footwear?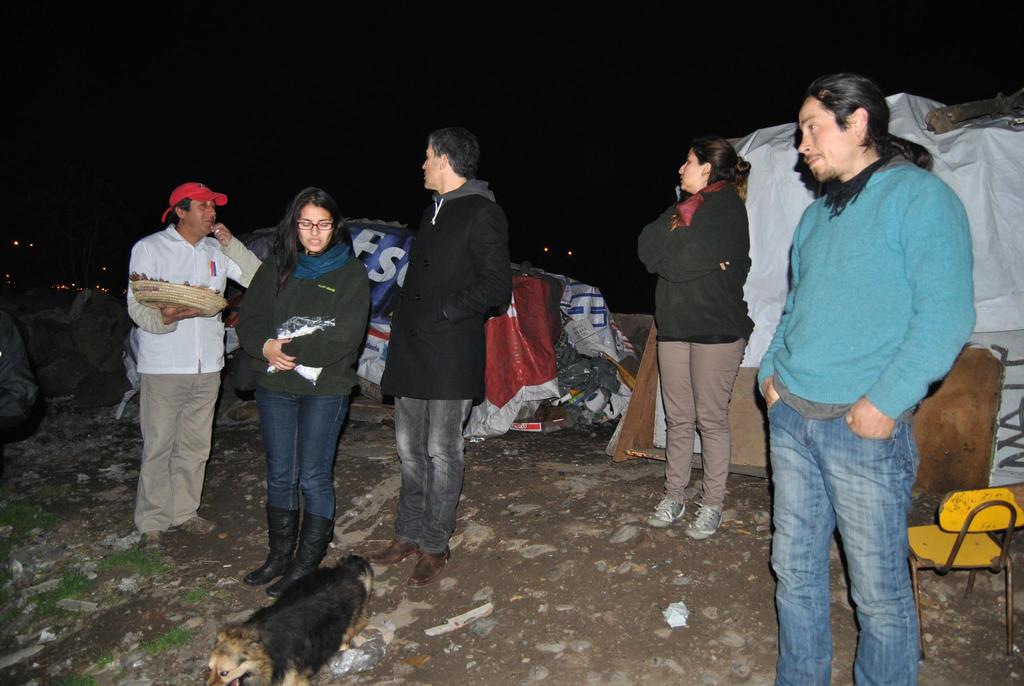
[left=181, top=513, right=219, bottom=537]
